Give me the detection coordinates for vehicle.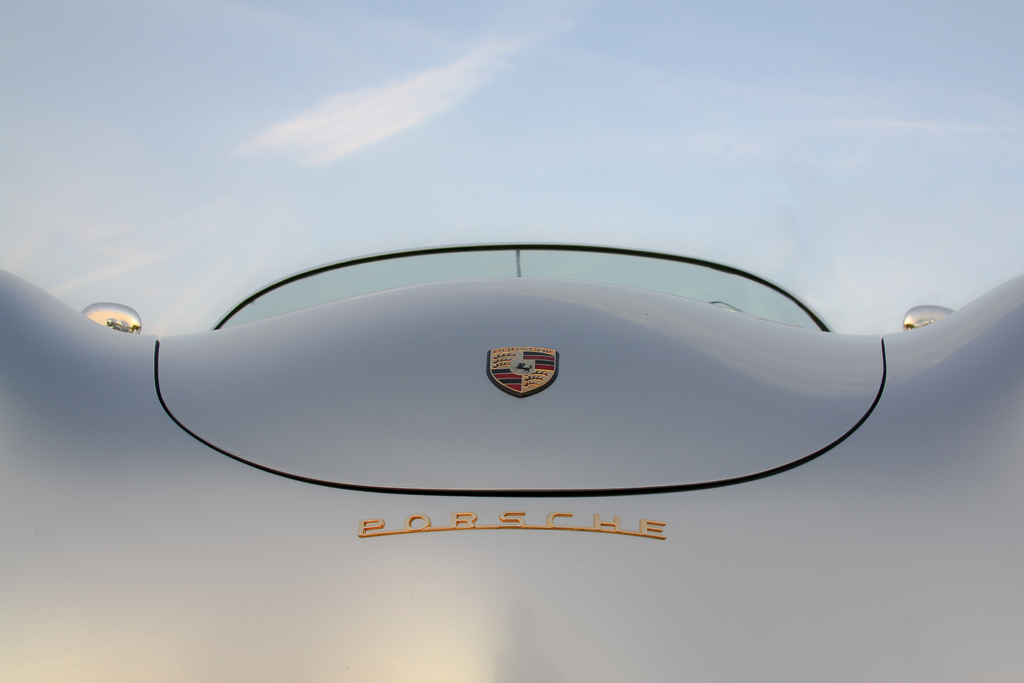
(x1=0, y1=213, x2=1023, y2=682).
